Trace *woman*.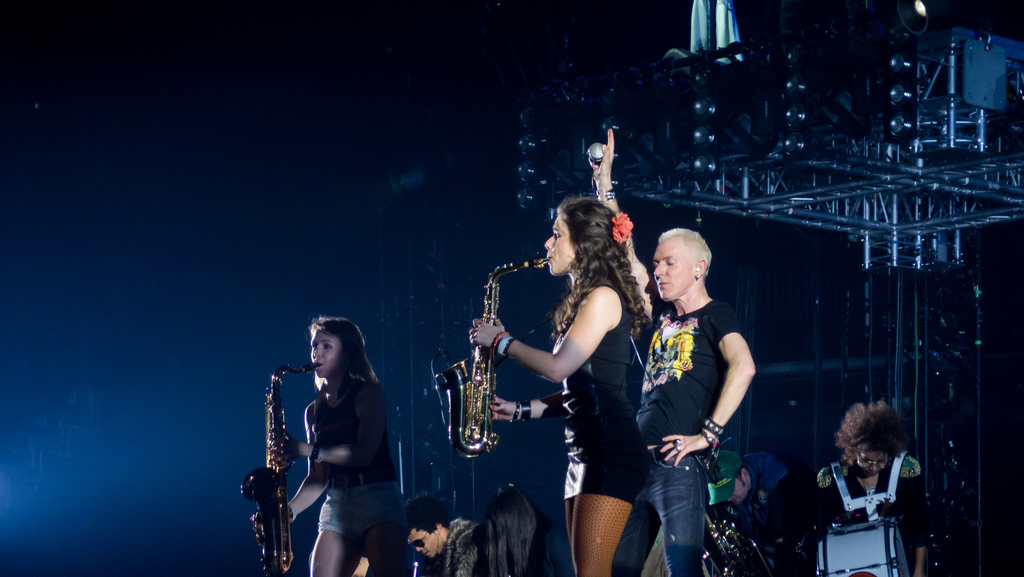
Traced to {"left": 274, "top": 314, "right": 417, "bottom": 576}.
